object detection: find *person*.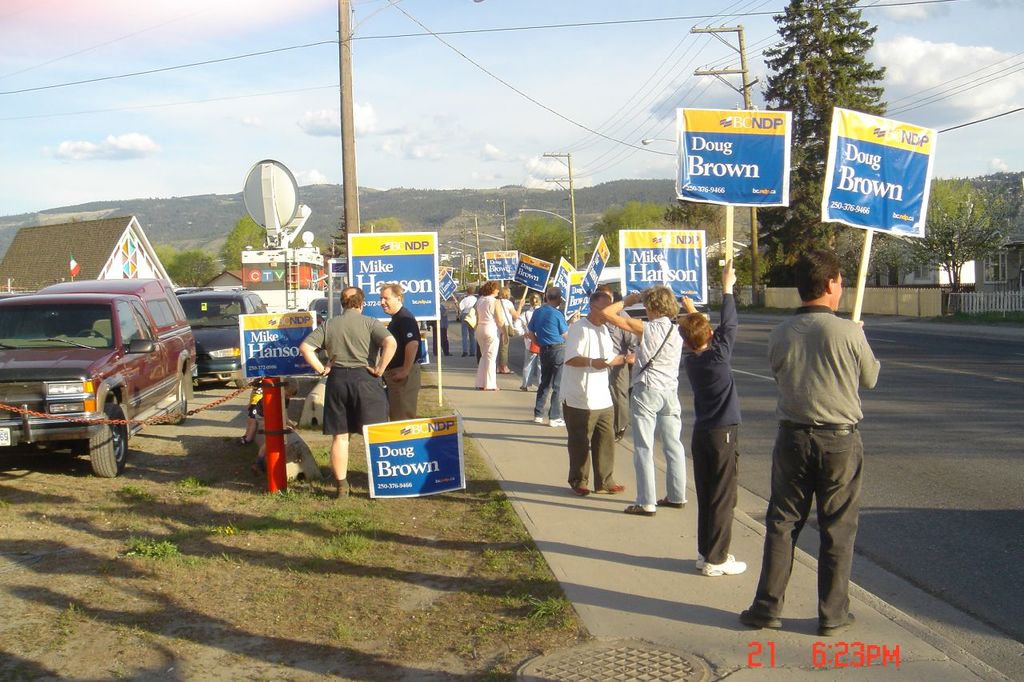
(377, 269, 426, 419).
